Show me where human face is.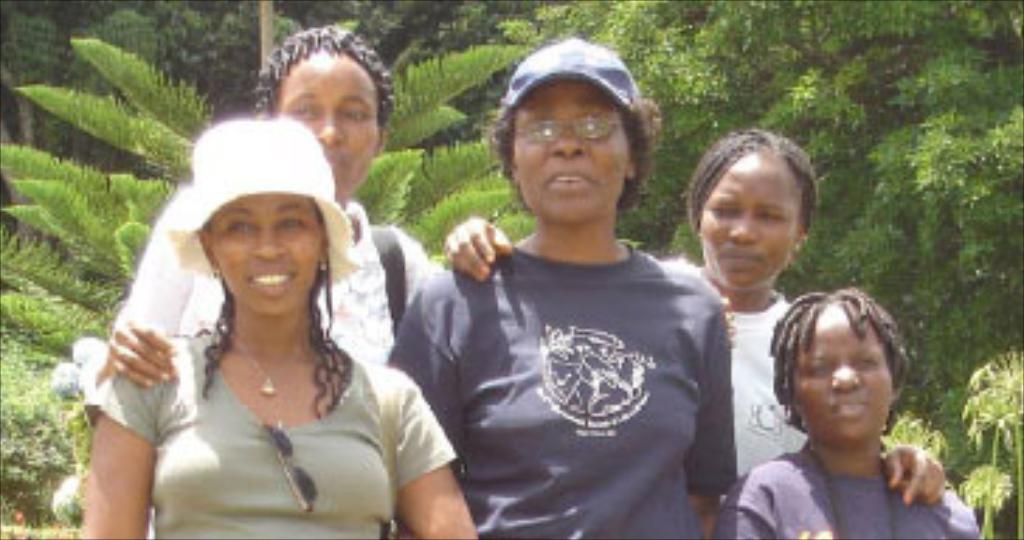
human face is at [515, 79, 630, 225].
